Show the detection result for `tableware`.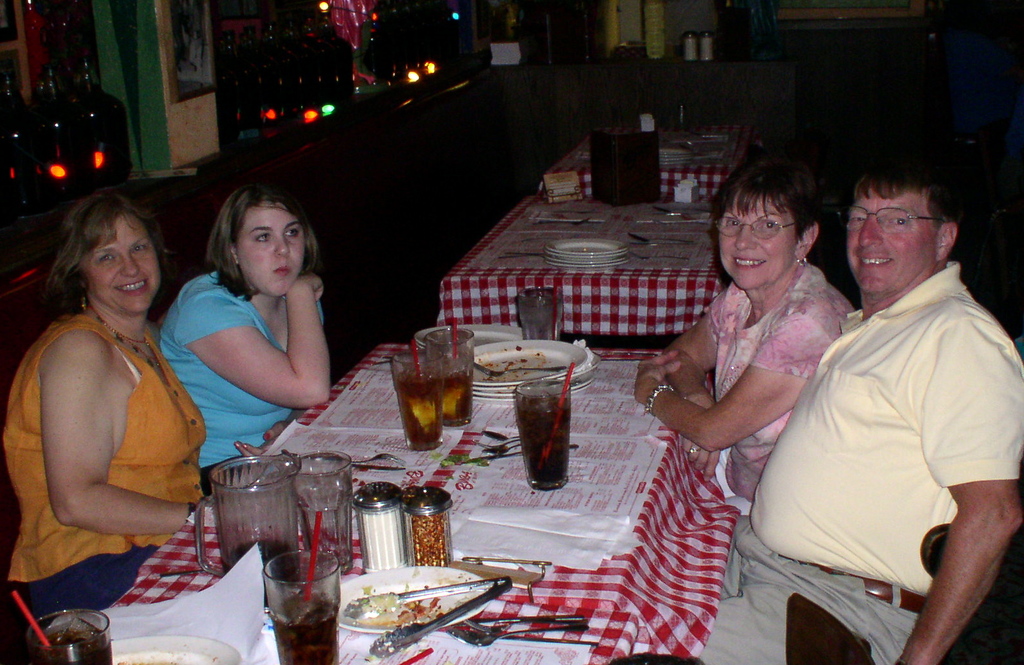
BBox(676, 103, 687, 130).
